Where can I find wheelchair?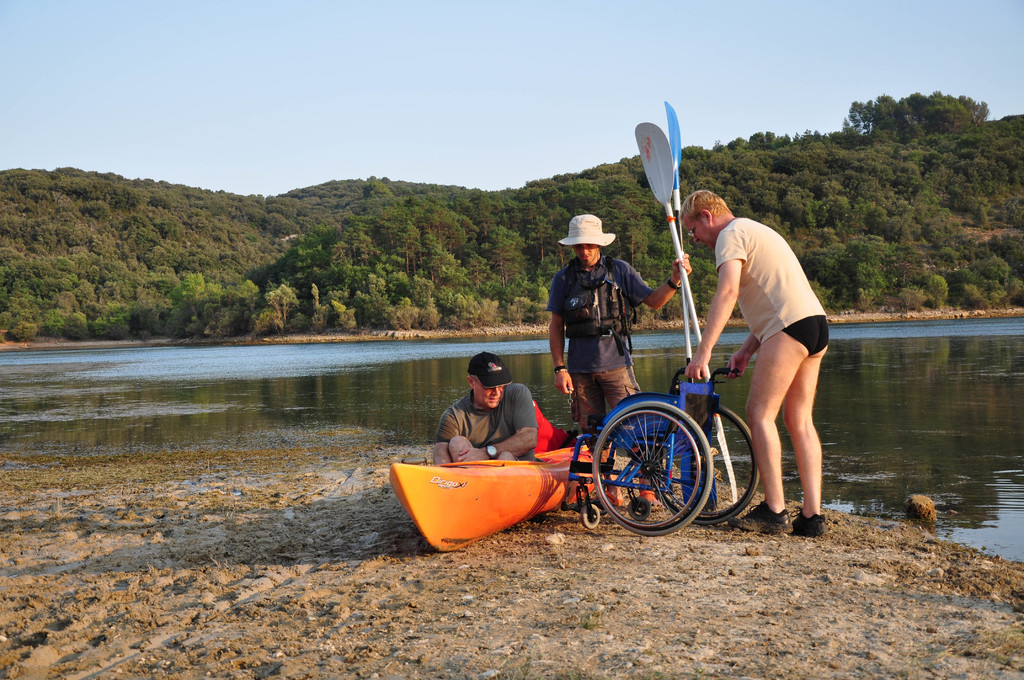
You can find it at bbox=[566, 309, 776, 528].
